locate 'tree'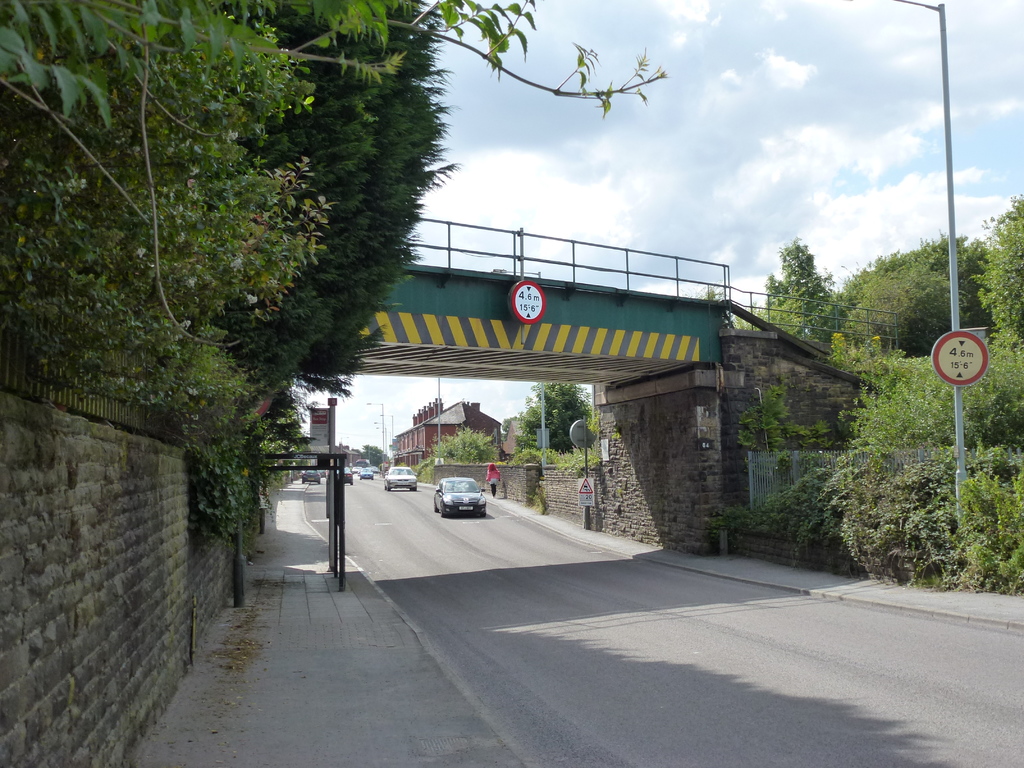
box=[354, 442, 394, 474]
